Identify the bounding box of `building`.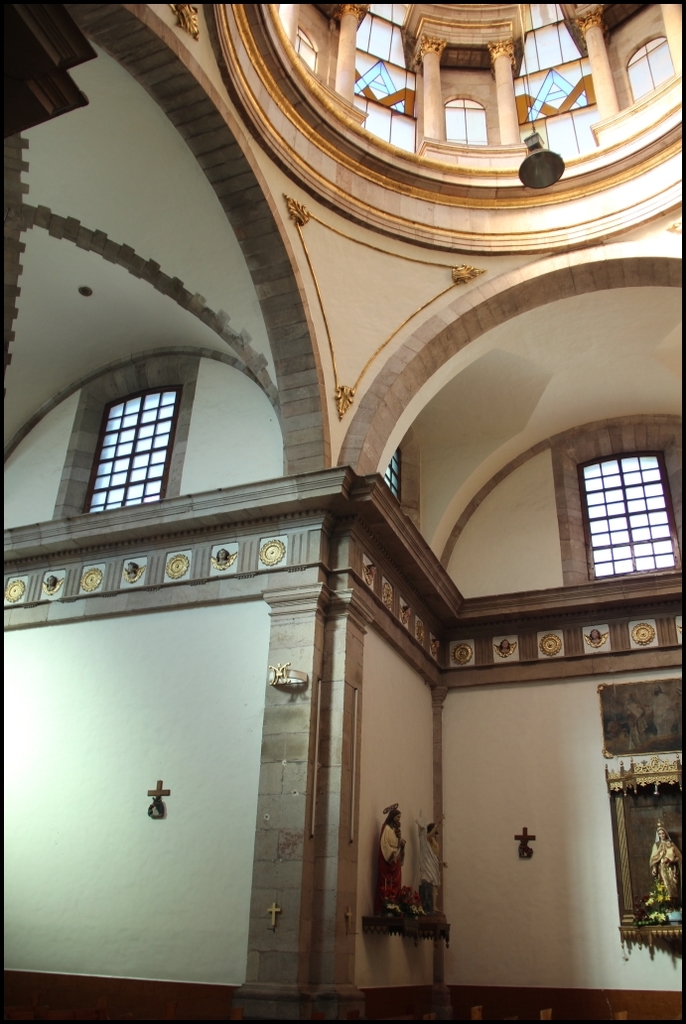
(0,0,685,1023).
